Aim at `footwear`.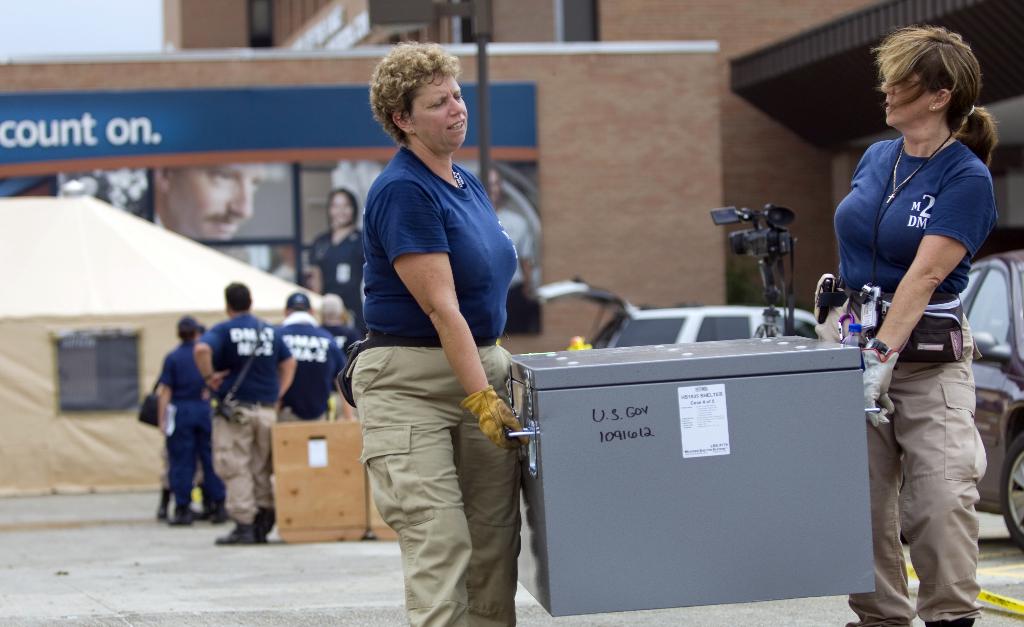
Aimed at l=211, t=494, r=228, b=525.
